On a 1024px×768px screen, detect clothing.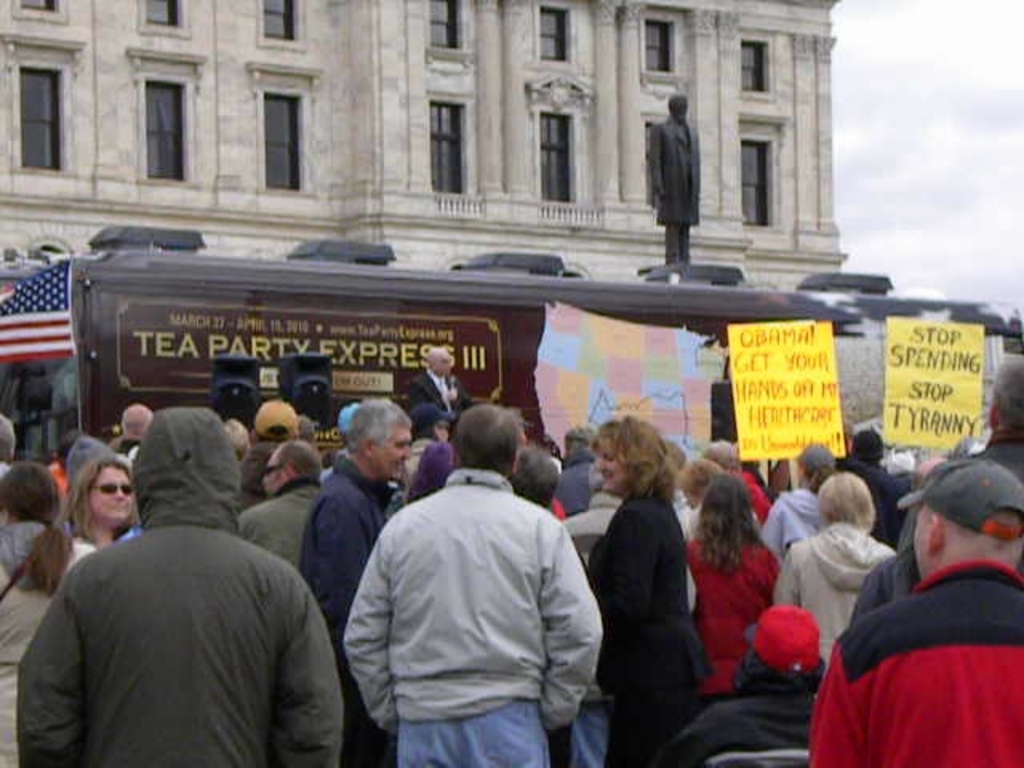
select_region(0, 514, 62, 766).
